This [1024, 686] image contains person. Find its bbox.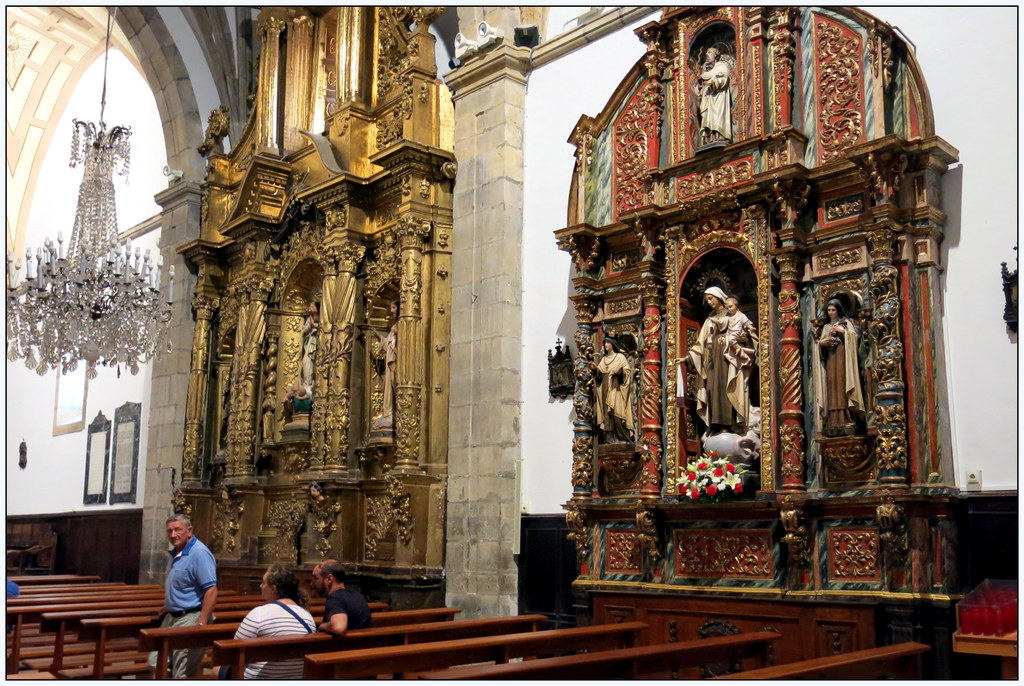
{"left": 673, "top": 283, "right": 758, "bottom": 436}.
